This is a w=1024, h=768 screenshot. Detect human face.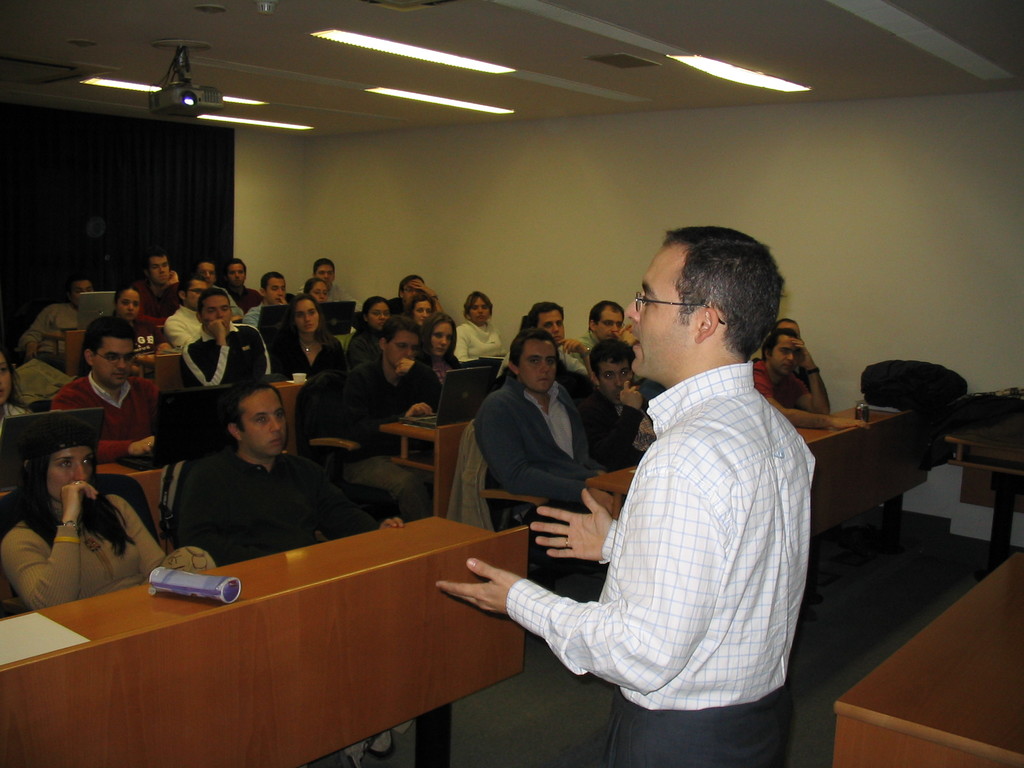
[left=537, top=311, right=564, bottom=344].
